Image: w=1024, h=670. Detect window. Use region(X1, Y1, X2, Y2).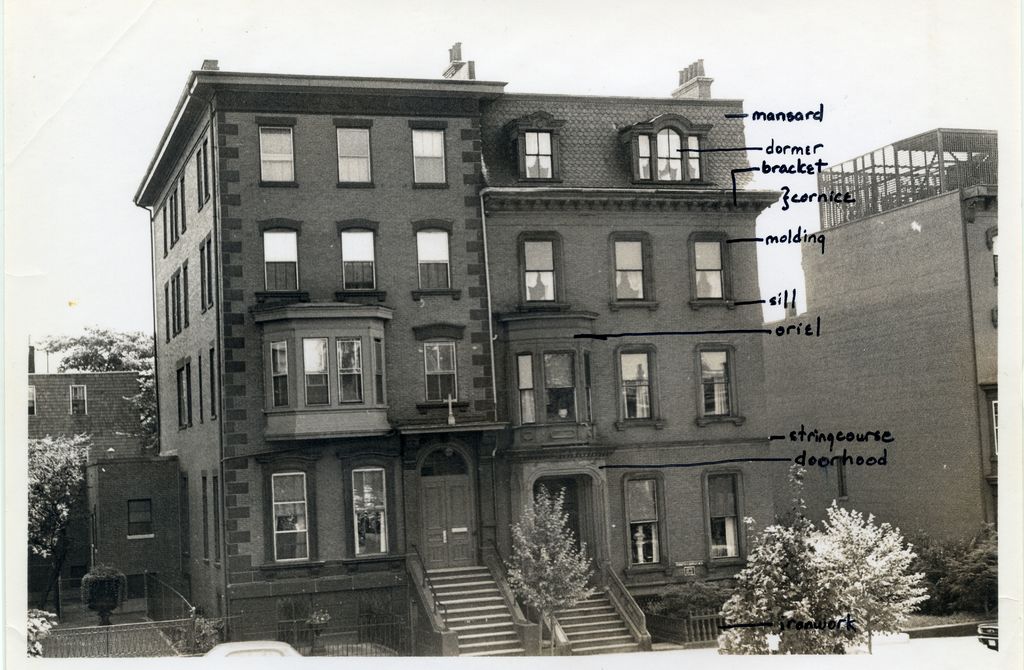
region(194, 354, 199, 424).
